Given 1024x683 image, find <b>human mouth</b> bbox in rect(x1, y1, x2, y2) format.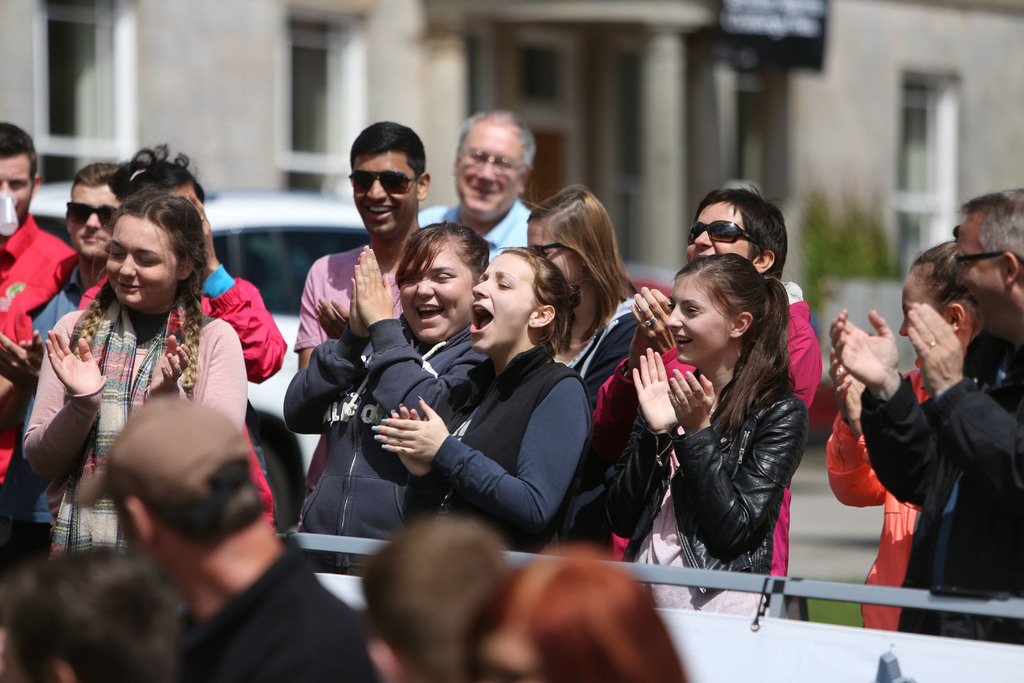
rect(466, 305, 495, 331).
